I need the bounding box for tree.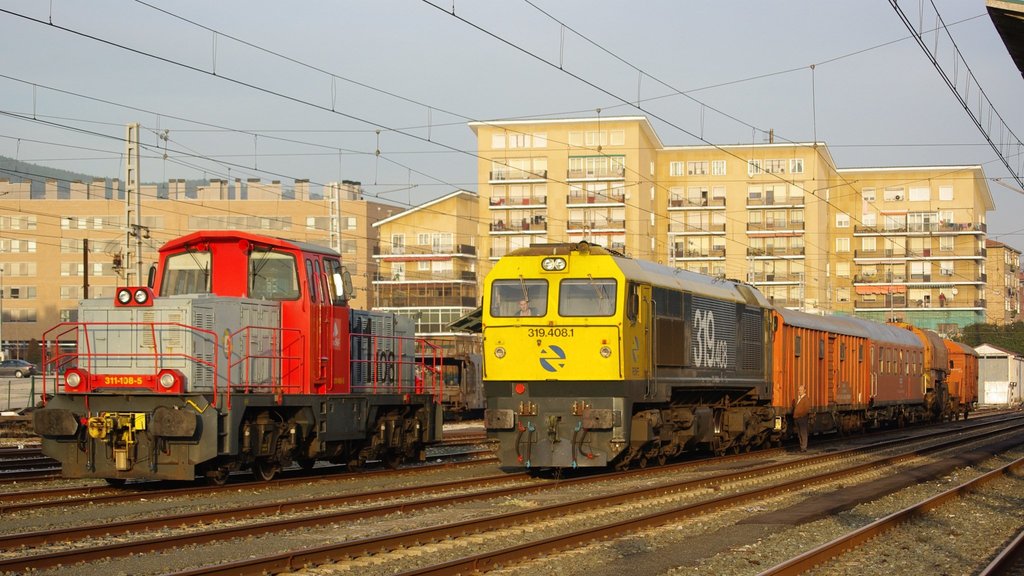
Here it is: 955 321 1023 358.
